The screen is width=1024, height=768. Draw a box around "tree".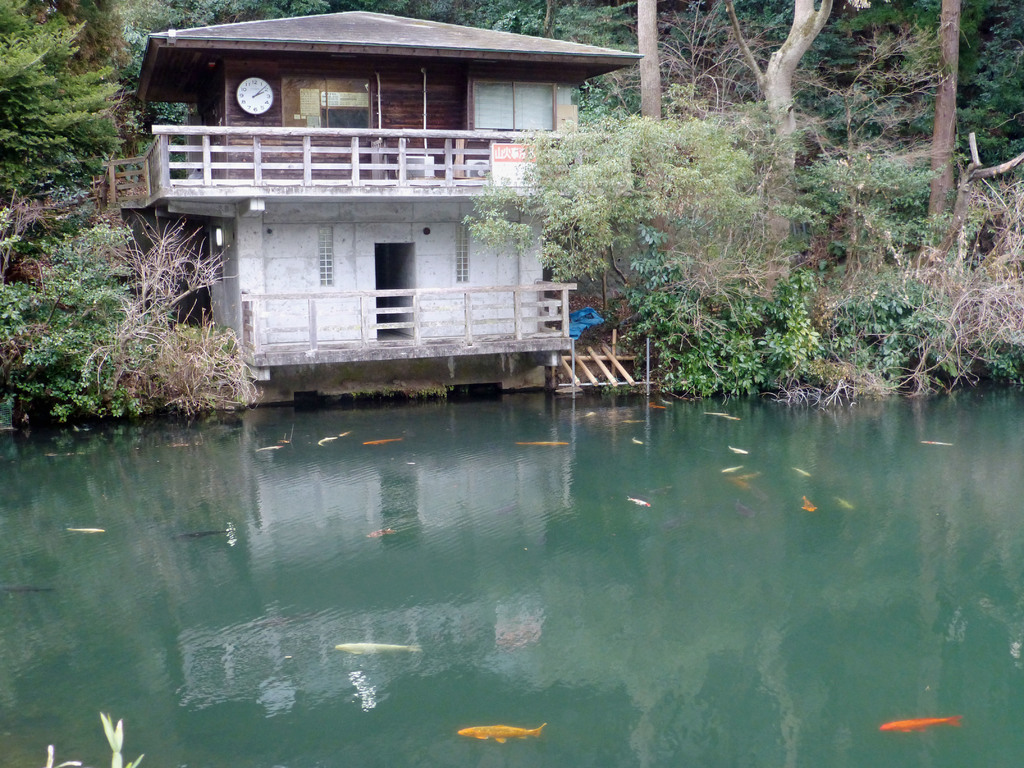
pyautogui.locateOnScreen(0, 0, 138, 274).
